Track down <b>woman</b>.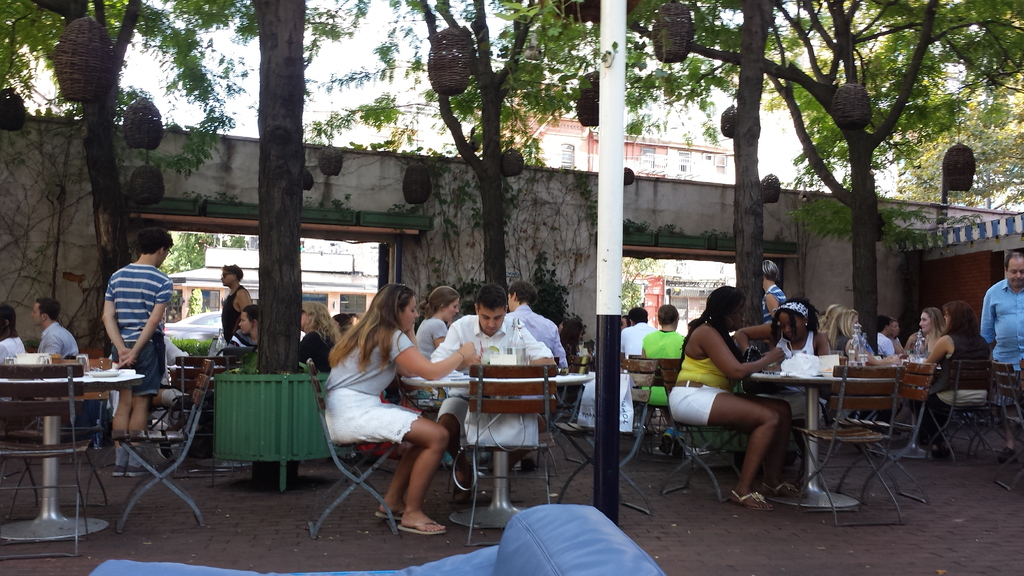
Tracked to <box>916,303,1005,438</box>.
